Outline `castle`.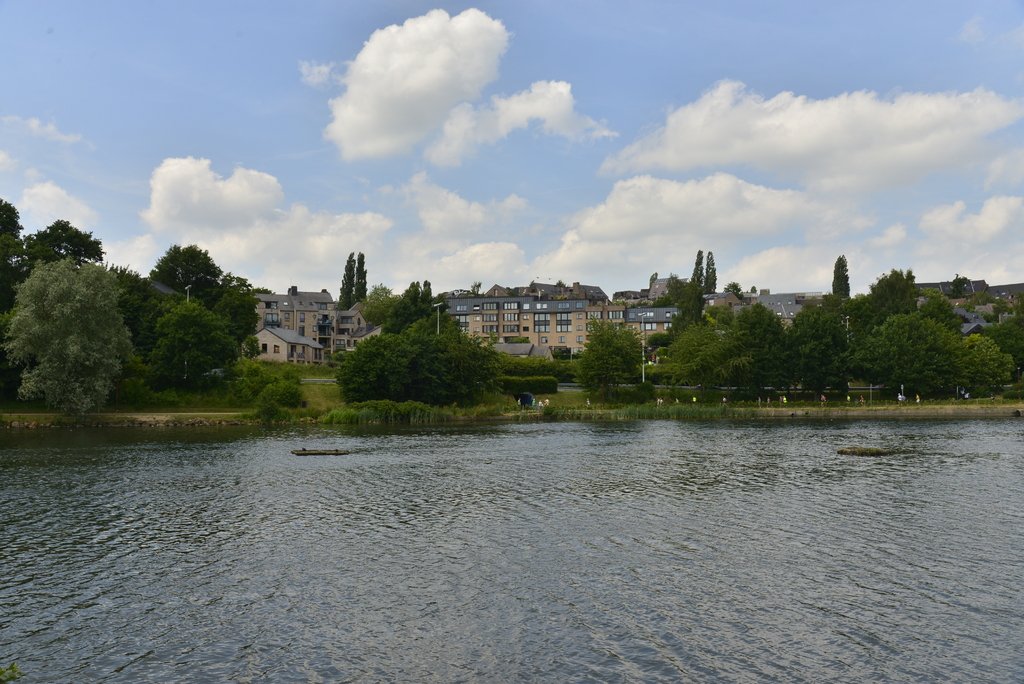
Outline: [x1=912, y1=277, x2=1023, y2=337].
